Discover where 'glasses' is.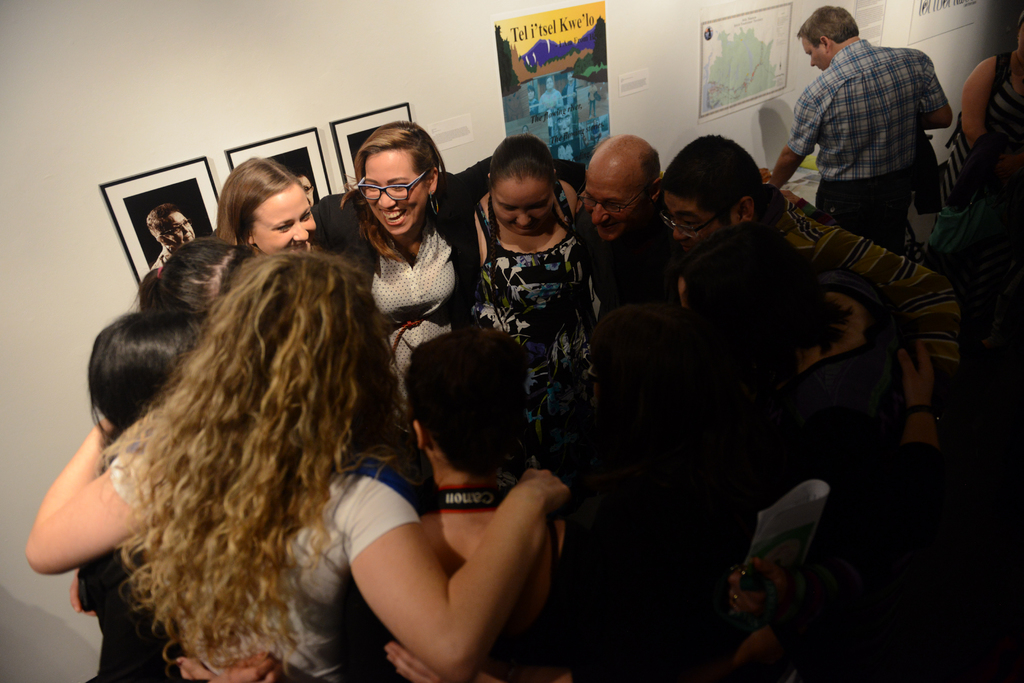
Discovered at x1=356, y1=175, x2=439, y2=202.
